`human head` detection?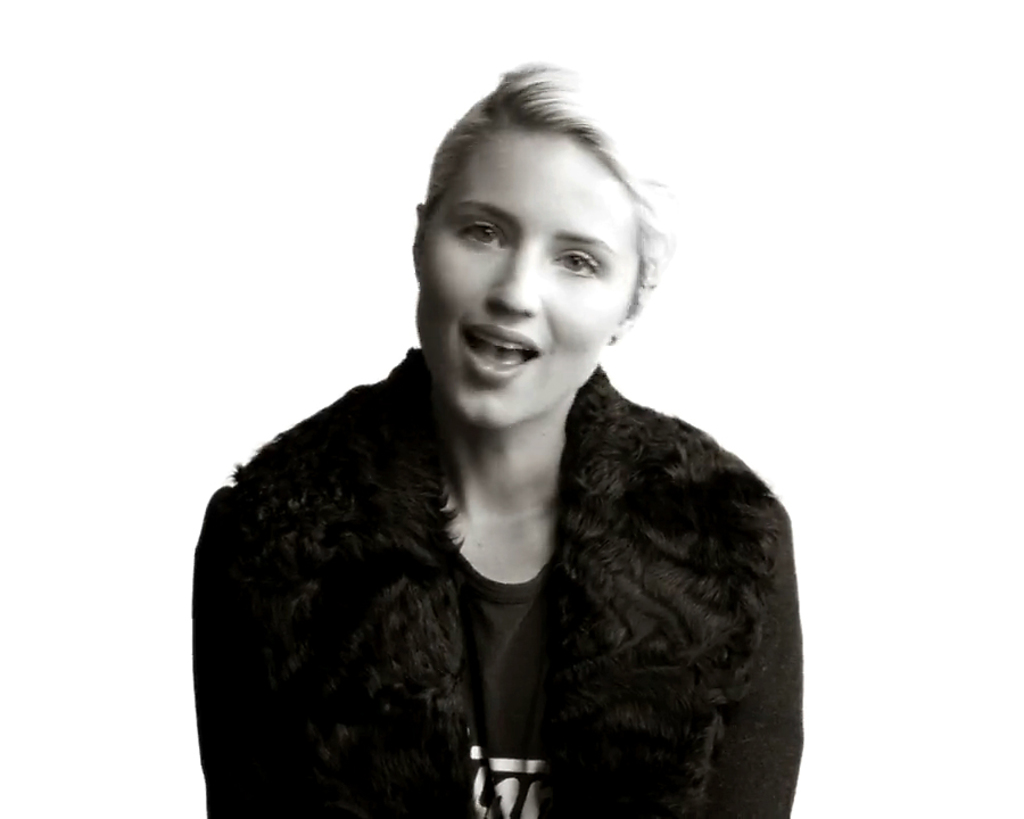
detection(413, 56, 650, 388)
